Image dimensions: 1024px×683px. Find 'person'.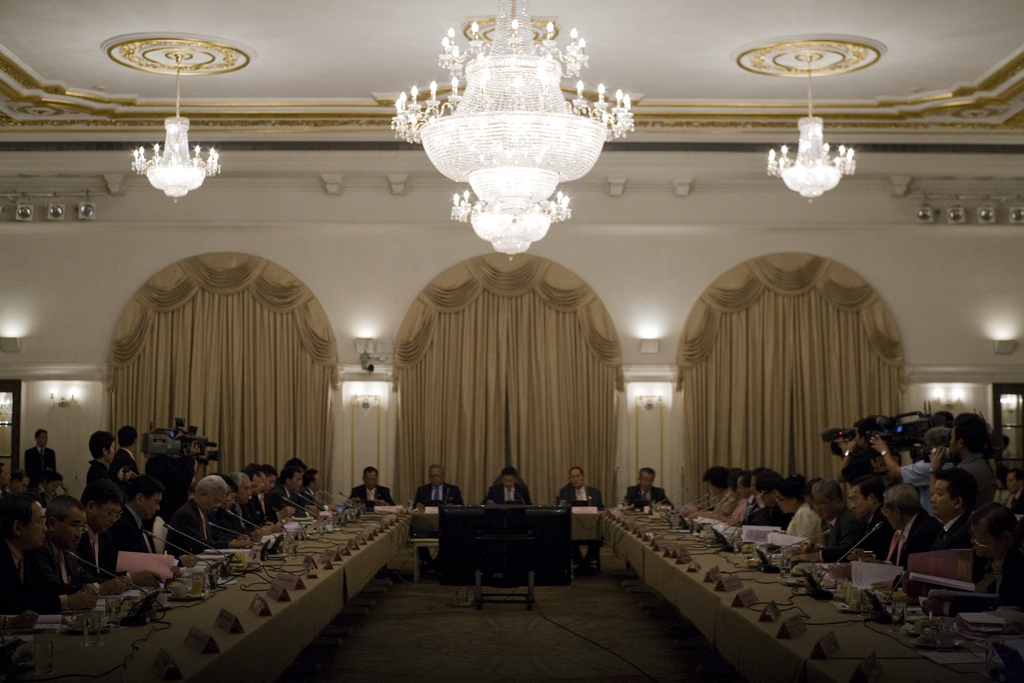
bbox=[24, 493, 98, 595].
